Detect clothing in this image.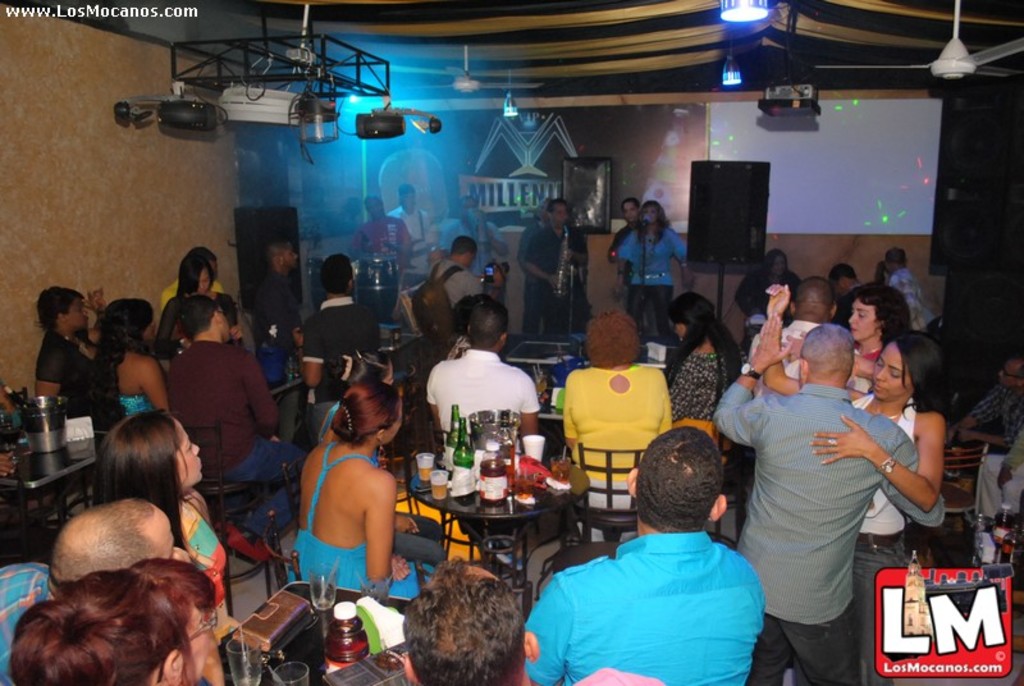
Detection: detection(160, 342, 268, 494).
